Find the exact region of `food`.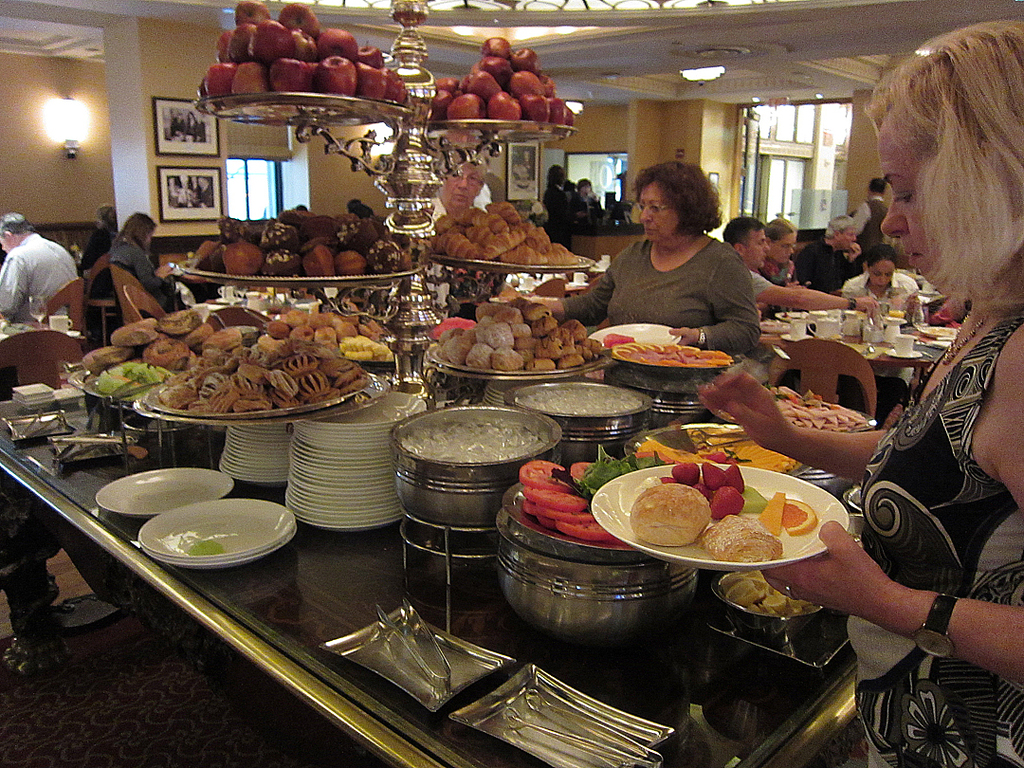
Exact region: [600, 330, 639, 347].
